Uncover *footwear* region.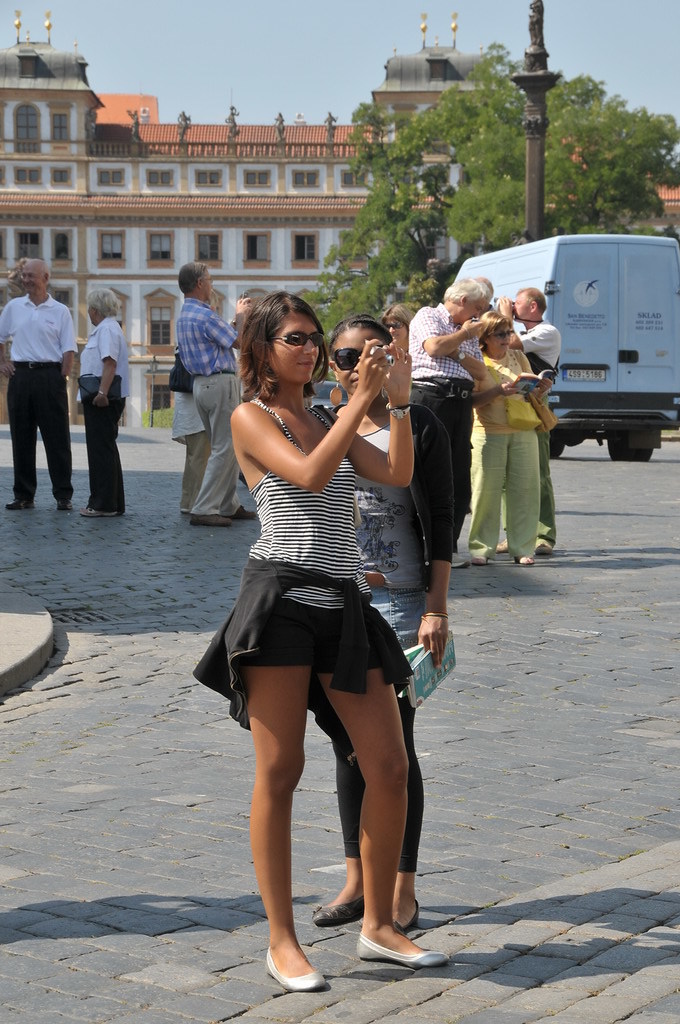
Uncovered: Rect(520, 556, 538, 570).
